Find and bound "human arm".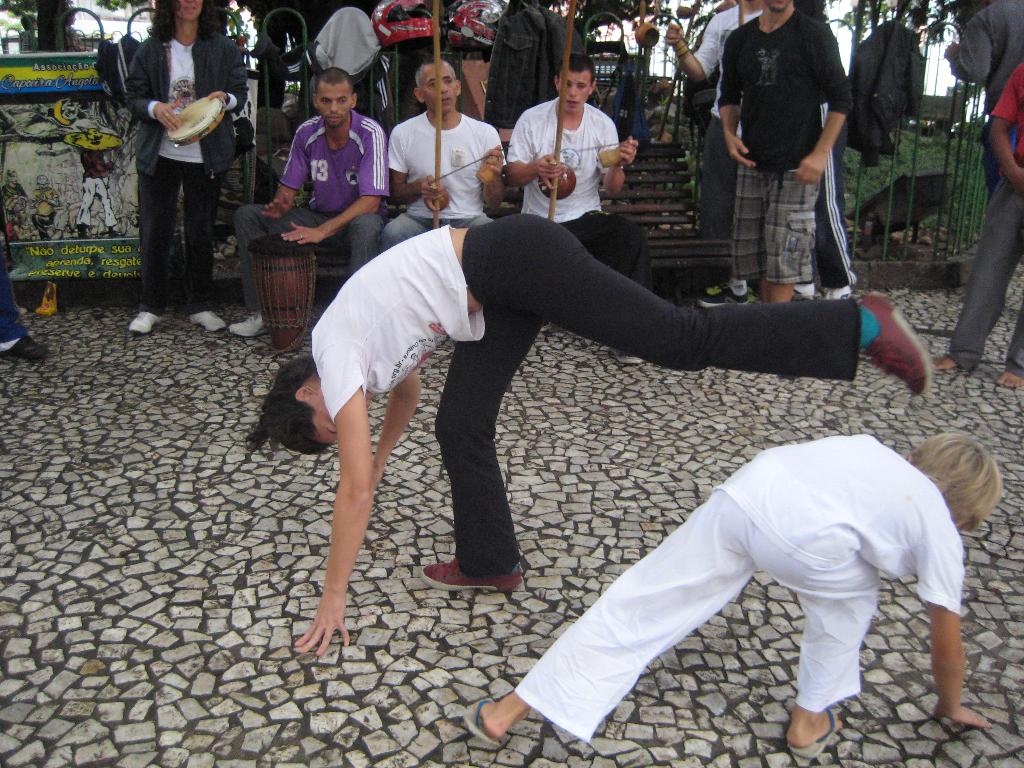
Bound: locate(123, 40, 191, 124).
